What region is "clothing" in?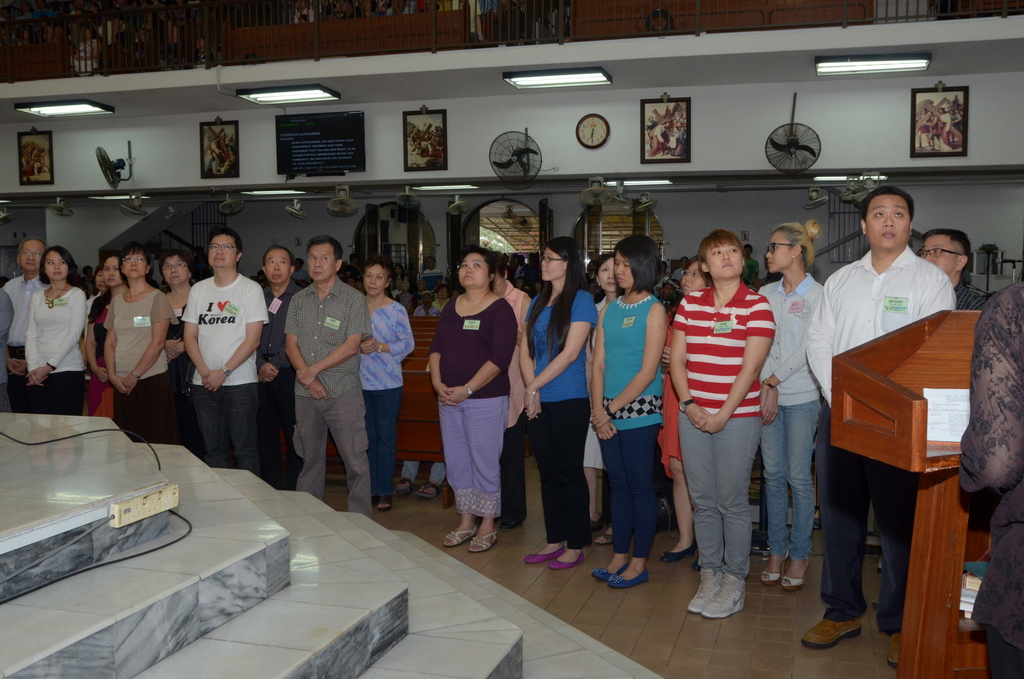
(left=502, top=280, right=539, bottom=519).
